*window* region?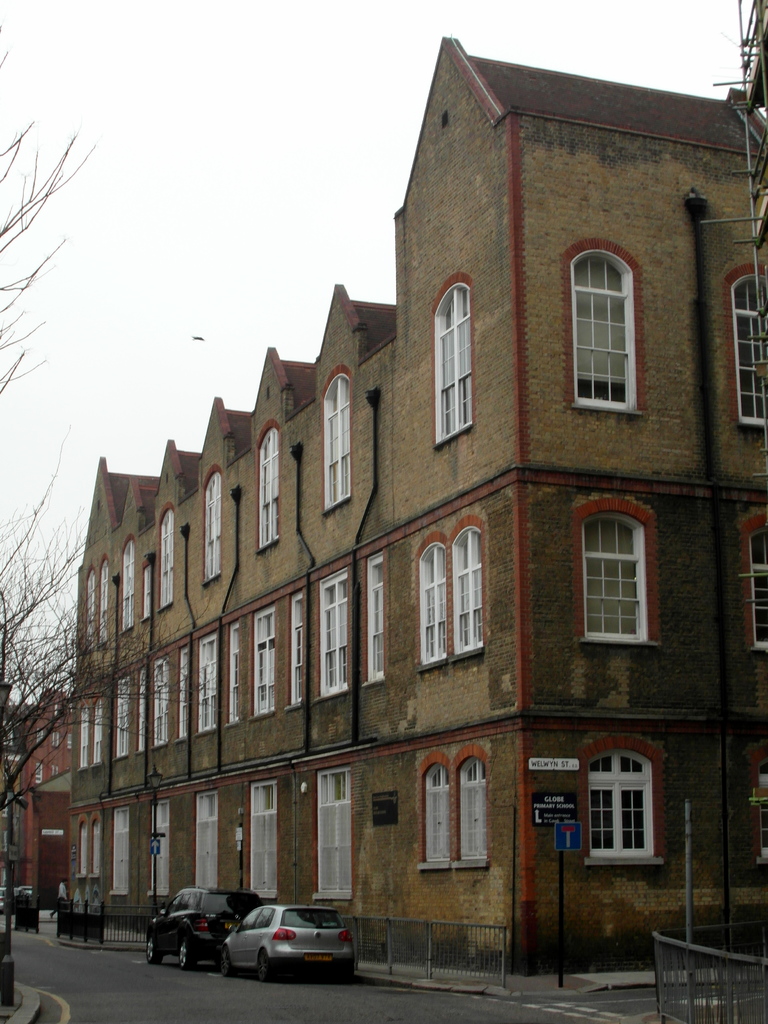
locate(222, 617, 241, 728)
